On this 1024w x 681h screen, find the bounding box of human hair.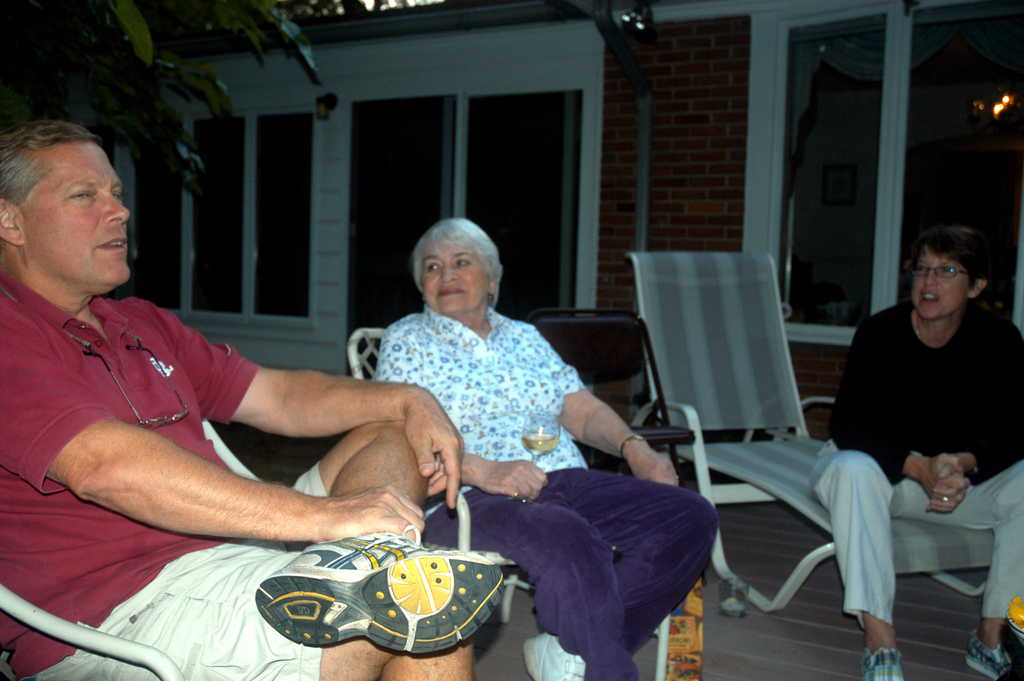
Bounding box: bbox(0, 117, 102, 245).
